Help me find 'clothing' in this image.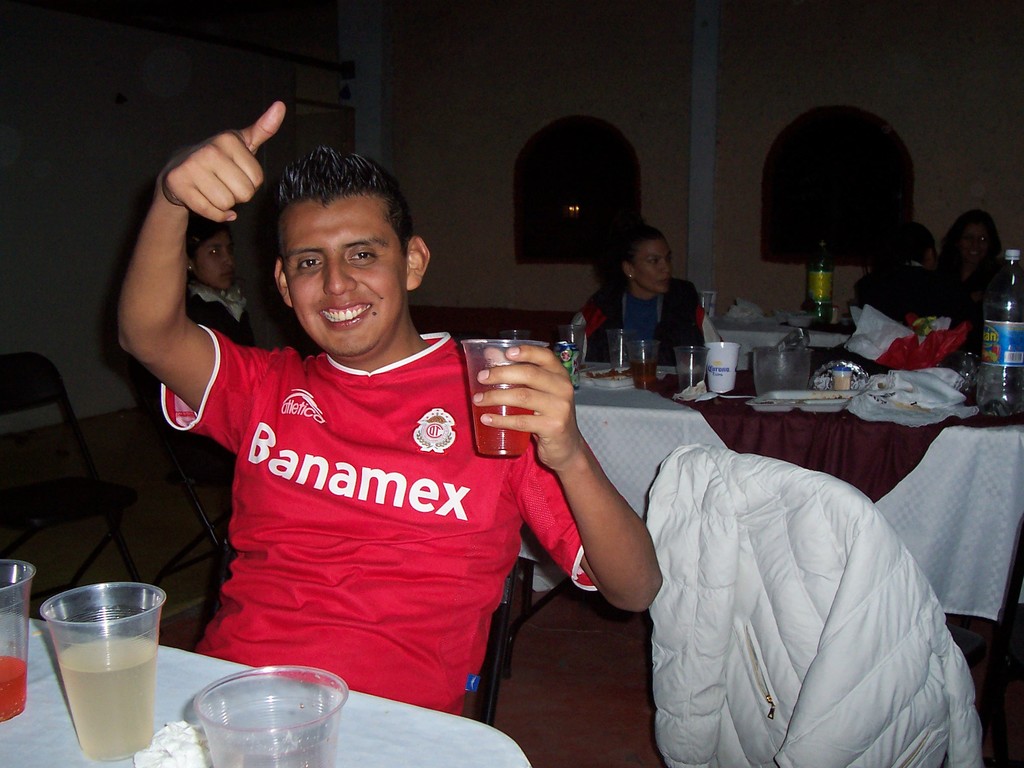
Found it: (left=189, top=290, right=255, bottom=356).
